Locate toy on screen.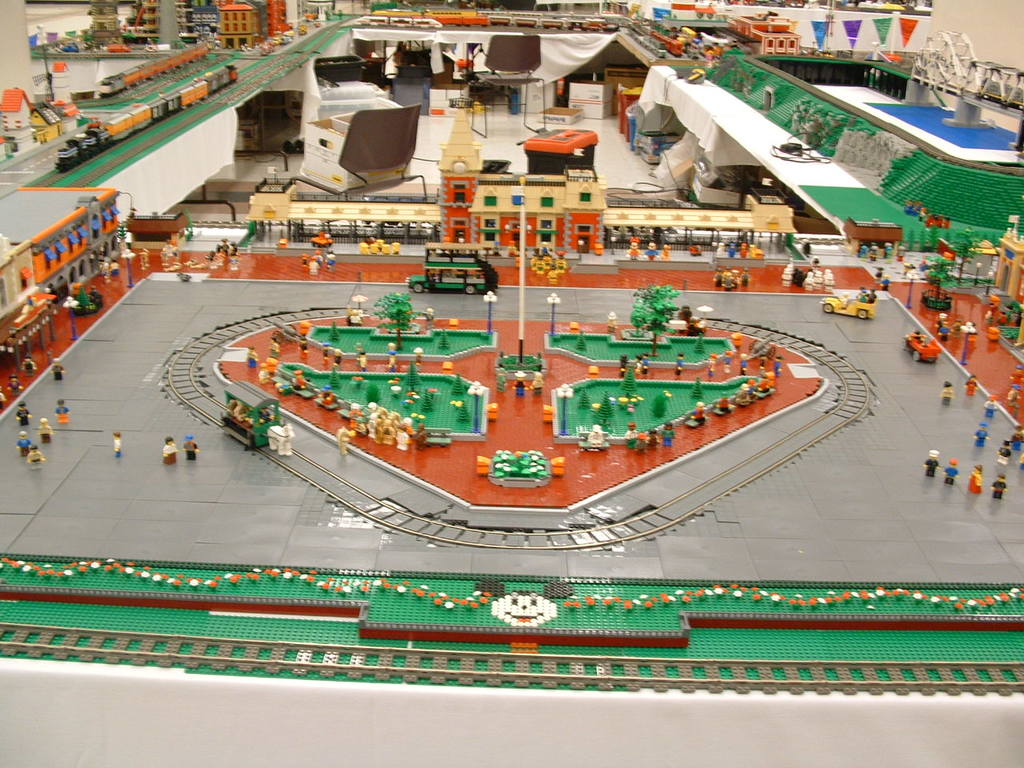
On screen at [715, 271, 733, 283].
